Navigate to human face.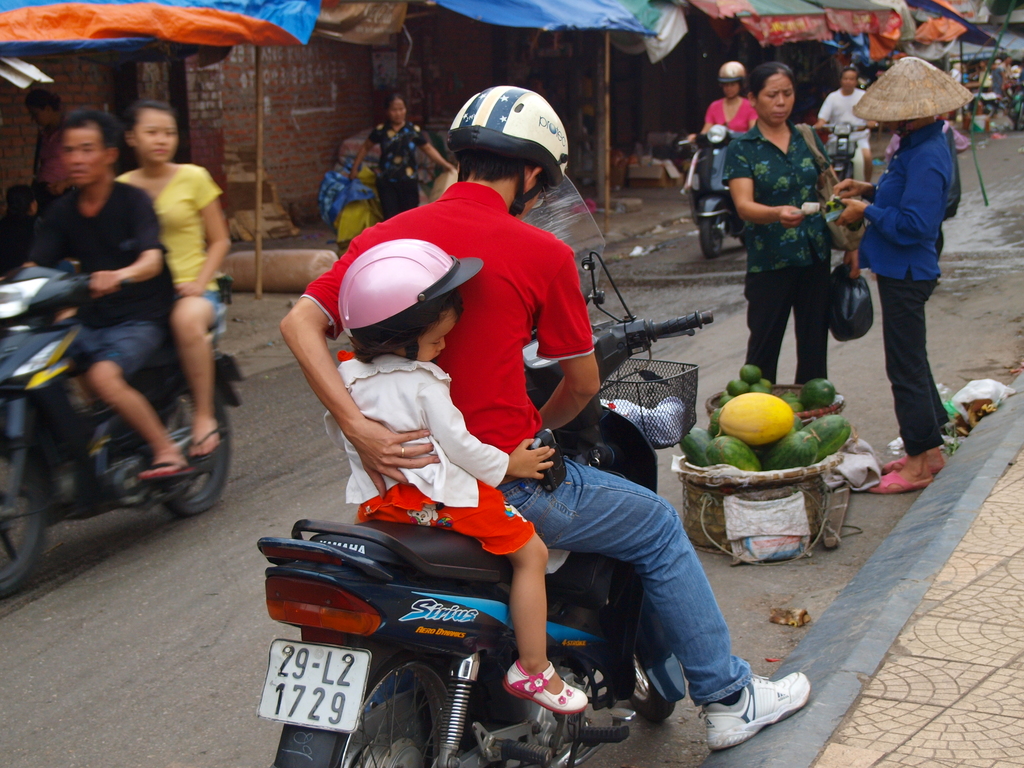
Navigation target: bbox(62, 124, 103, 188).
